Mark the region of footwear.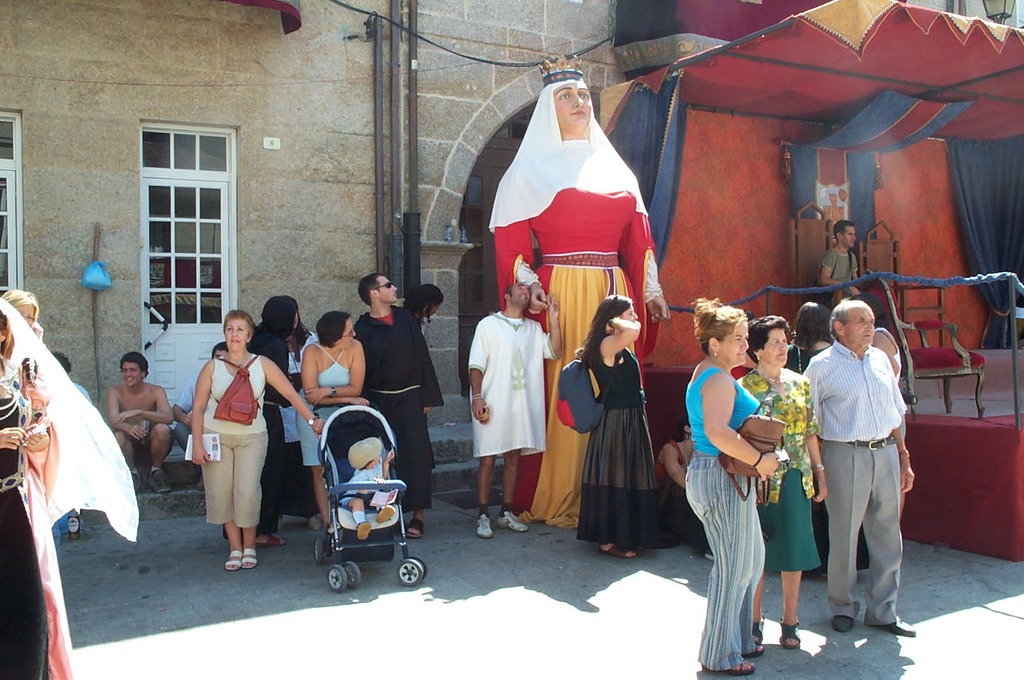
Region: box=[477, 511, 491, 538].
